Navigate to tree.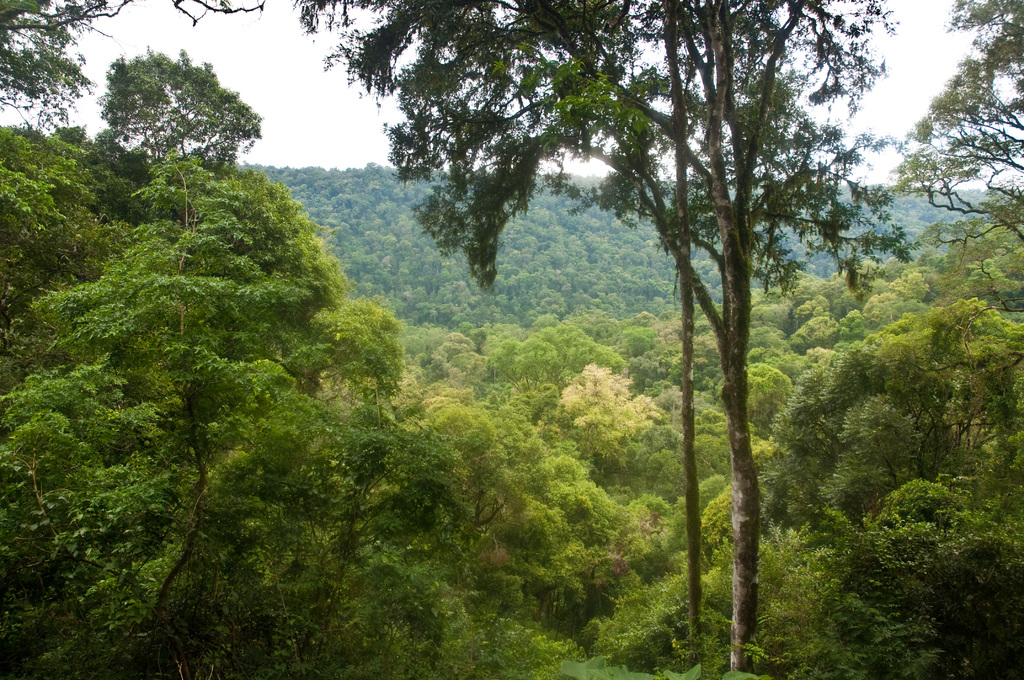
Navigation target: bbox=[0, 47, 545, 679].
